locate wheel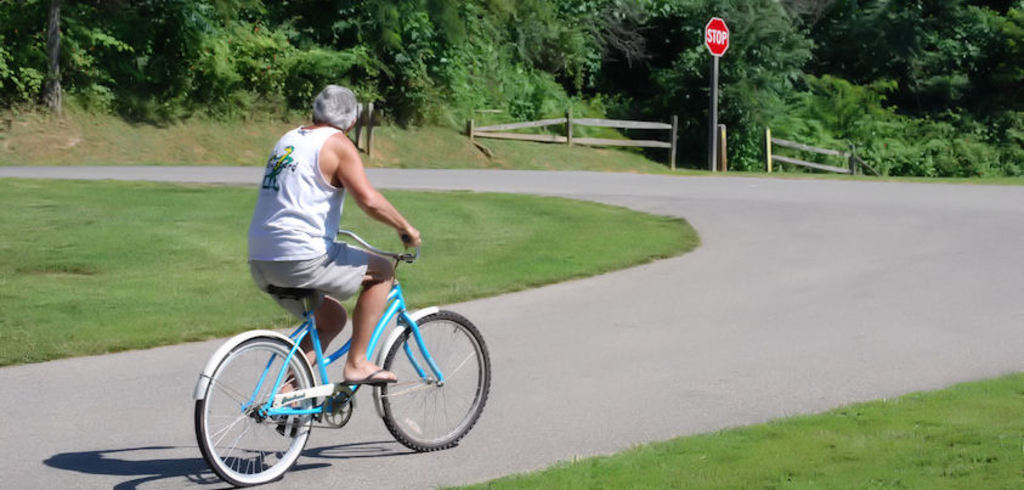
region(372, 310, 488, 446)
